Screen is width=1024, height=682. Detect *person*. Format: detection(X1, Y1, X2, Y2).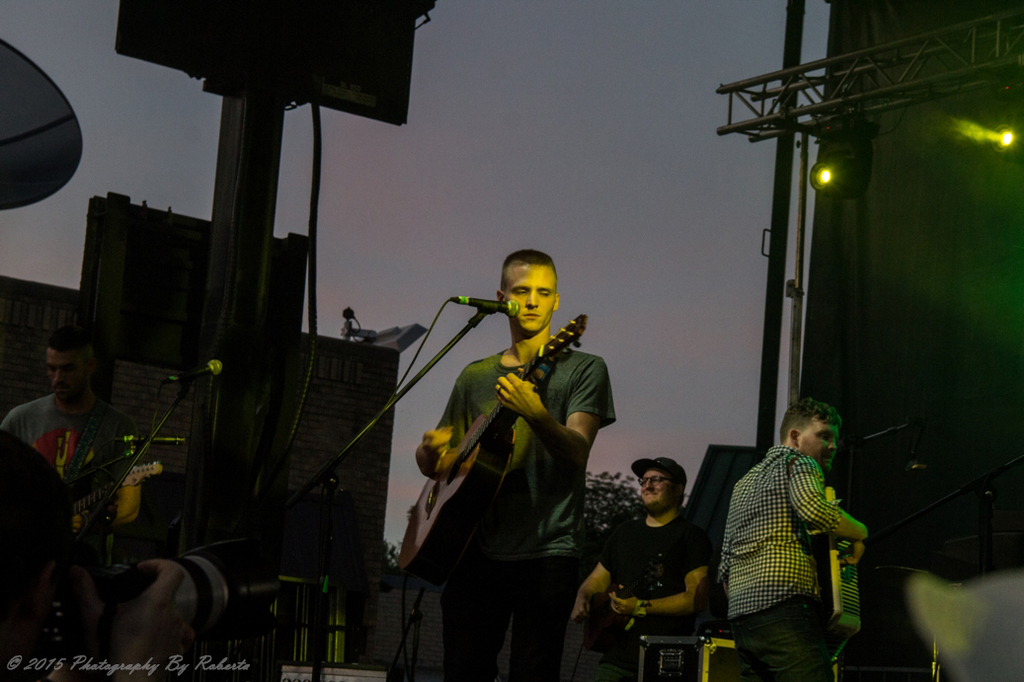
detection(579, 454, 692, 670).
